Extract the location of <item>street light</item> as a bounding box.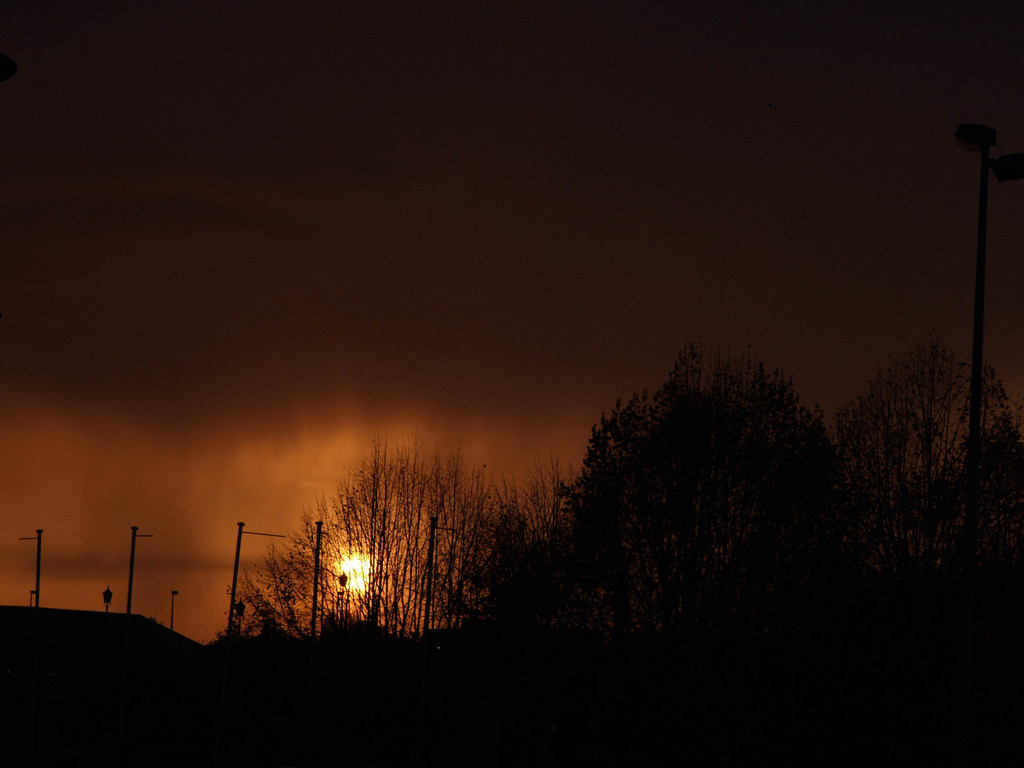
left=234, top=602, right=248, bottom=639.
